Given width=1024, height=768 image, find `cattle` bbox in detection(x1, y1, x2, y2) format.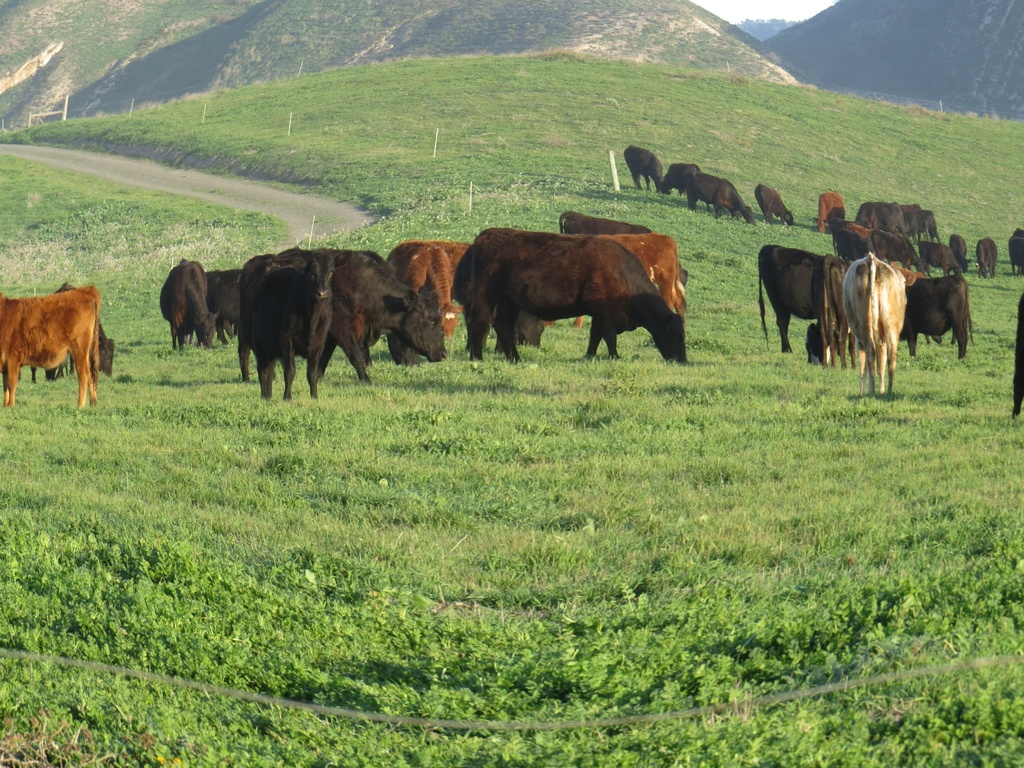
detection(842, 248, 908, 394).
